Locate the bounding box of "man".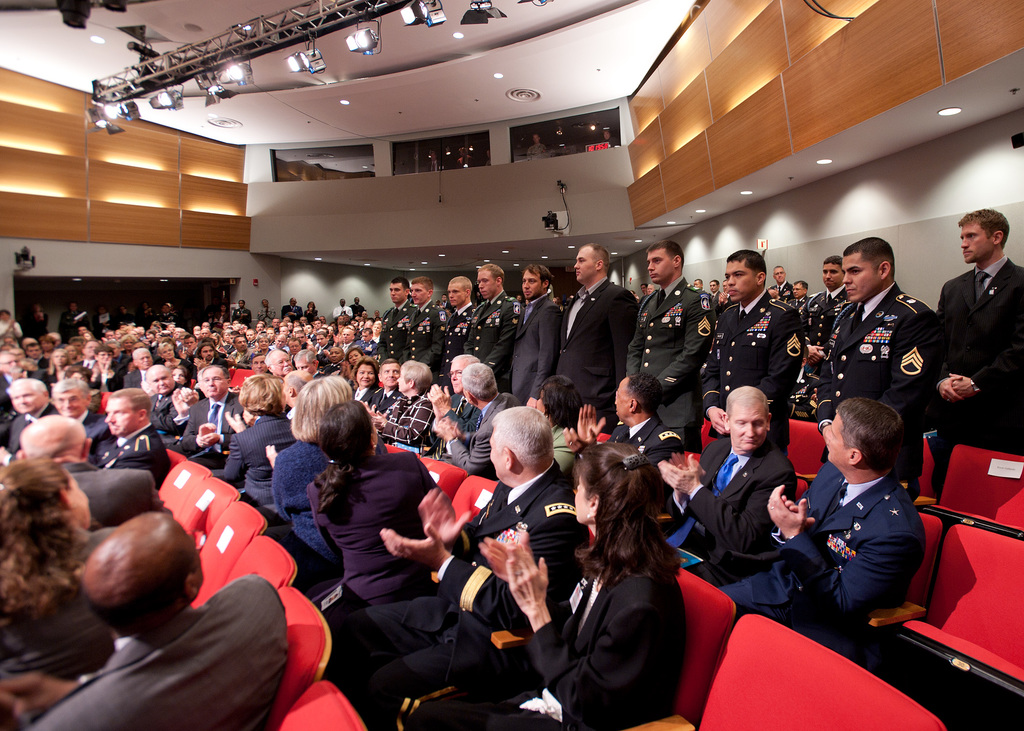
Bounding box: 0/380/58/465.
